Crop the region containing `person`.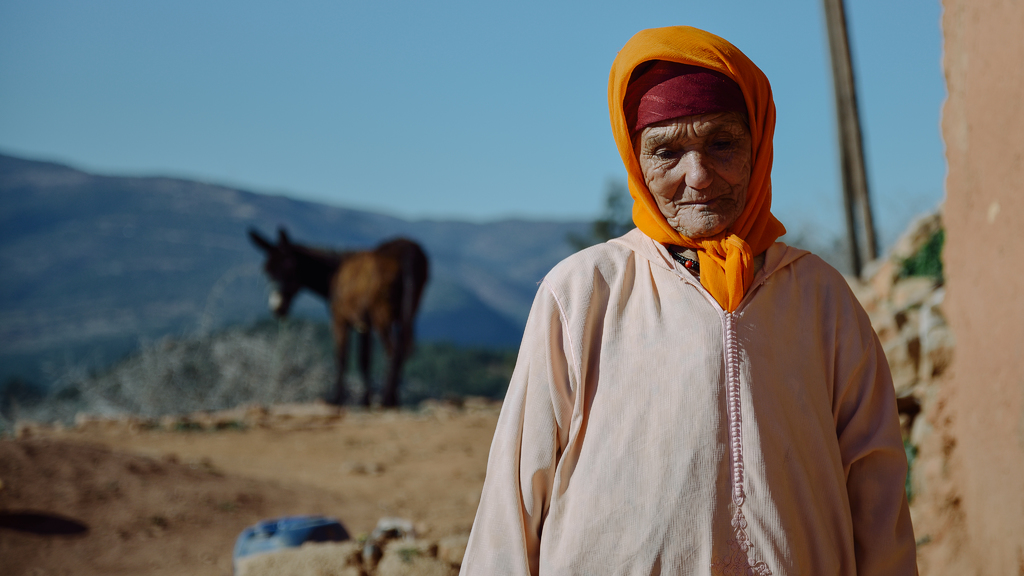
Crop region: [x1=454, y1=20, x2=918, y2=575].
